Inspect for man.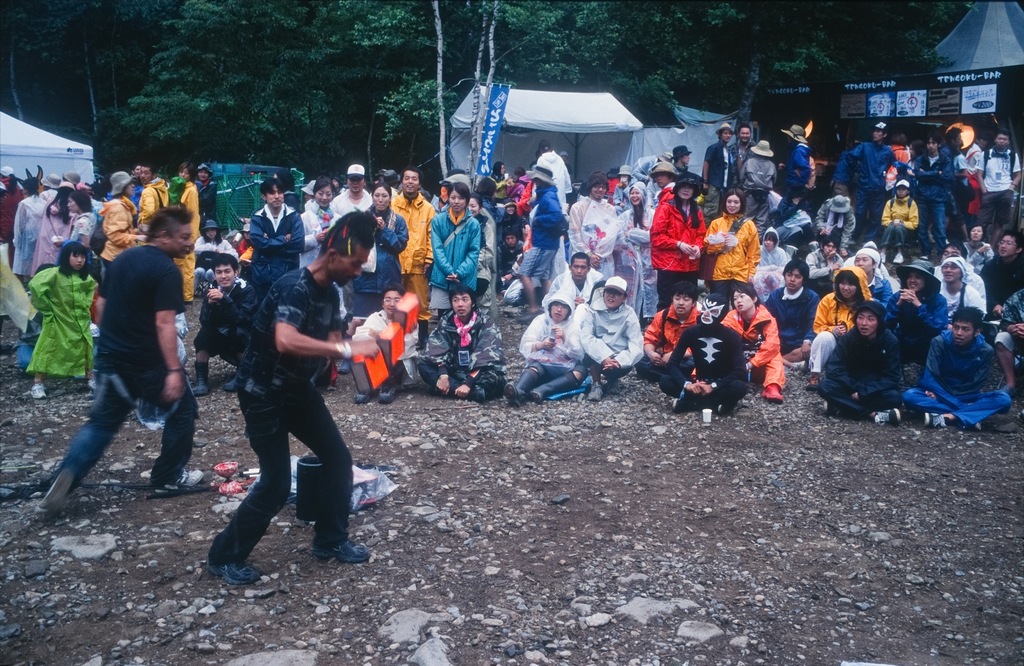
Inspection: x1=977, y1=127, x2=1022, y2=250.
